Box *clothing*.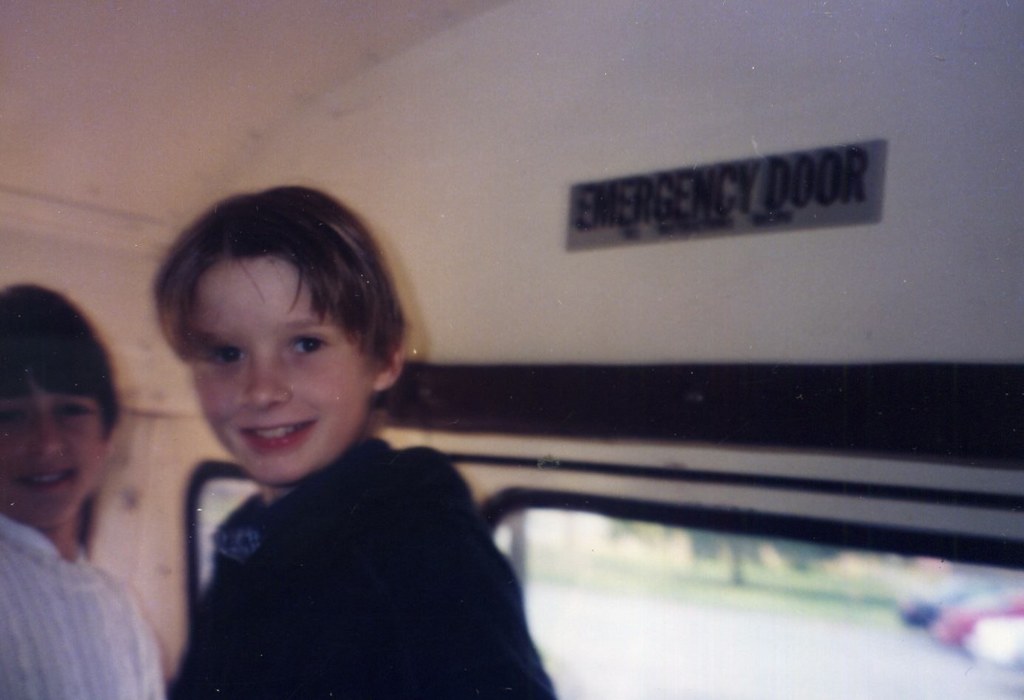
<box>148,423,541,686</box>.
